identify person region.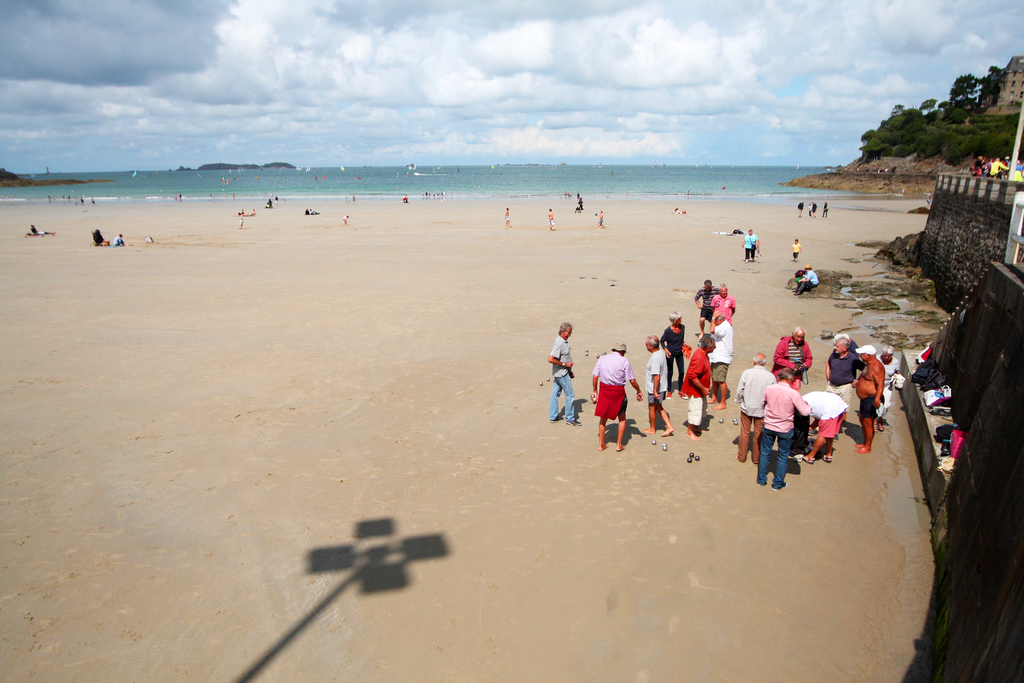
Region: x1=236 y1=215 x2=245 y2=232.
